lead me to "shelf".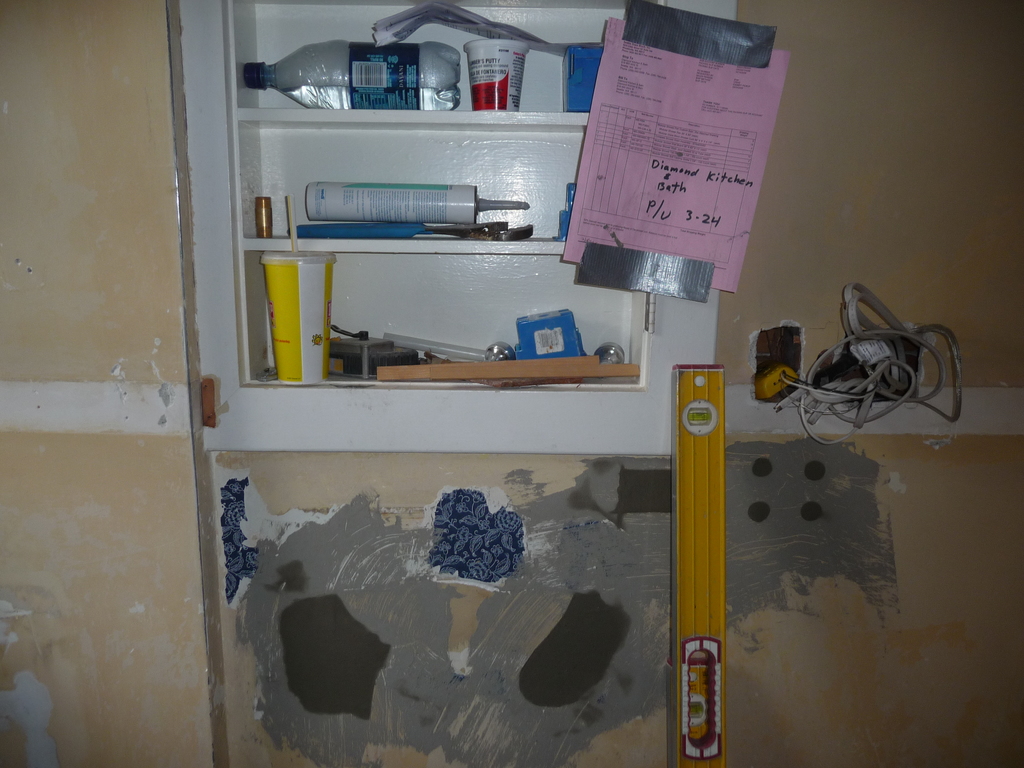
Lead to [left=195, top=260, right=723, bottom=451].
